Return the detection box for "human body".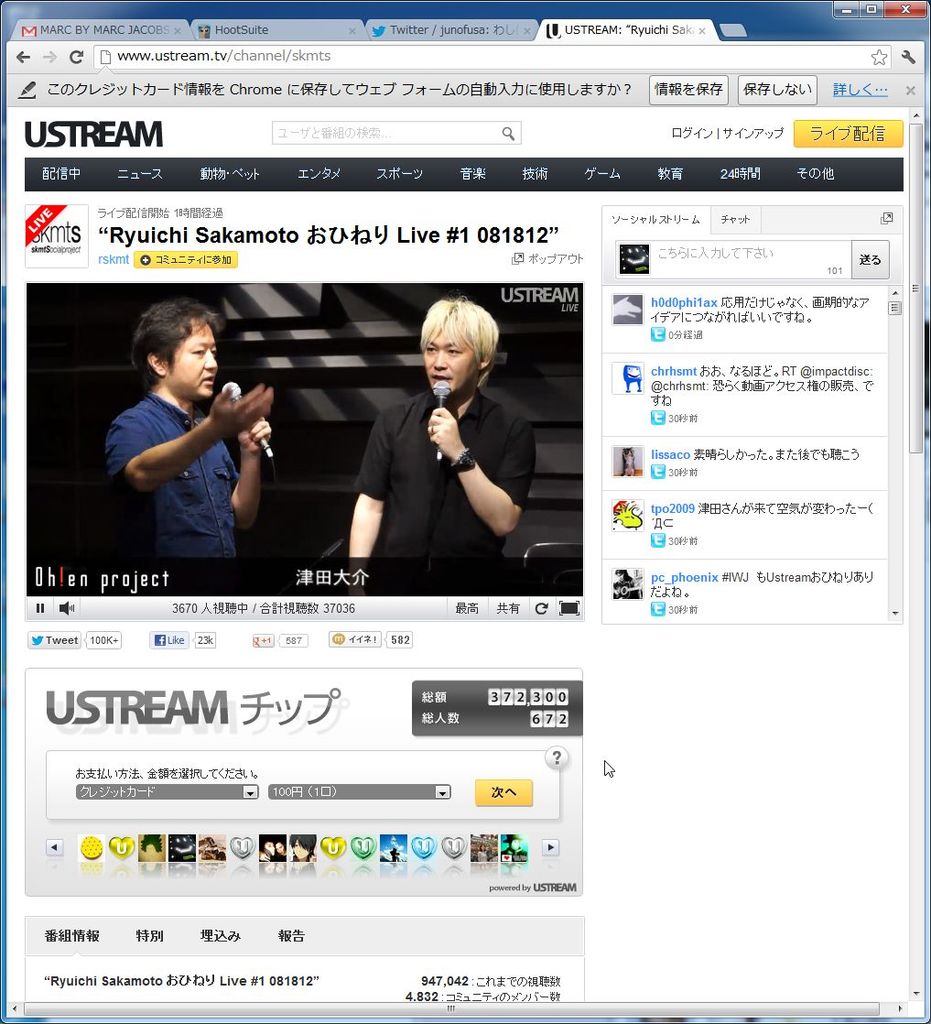
select_region(353, 297, 541, 567).
